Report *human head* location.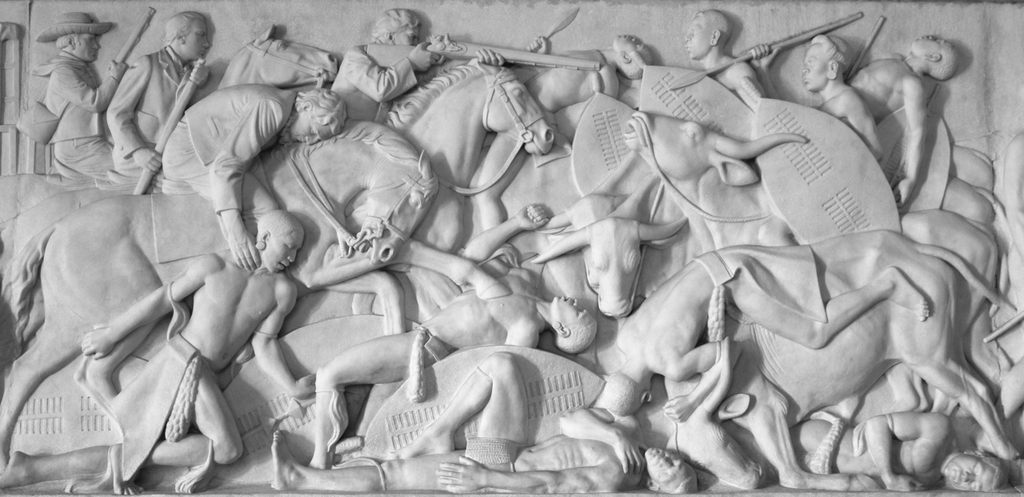
Report: [365,6,426,48].
